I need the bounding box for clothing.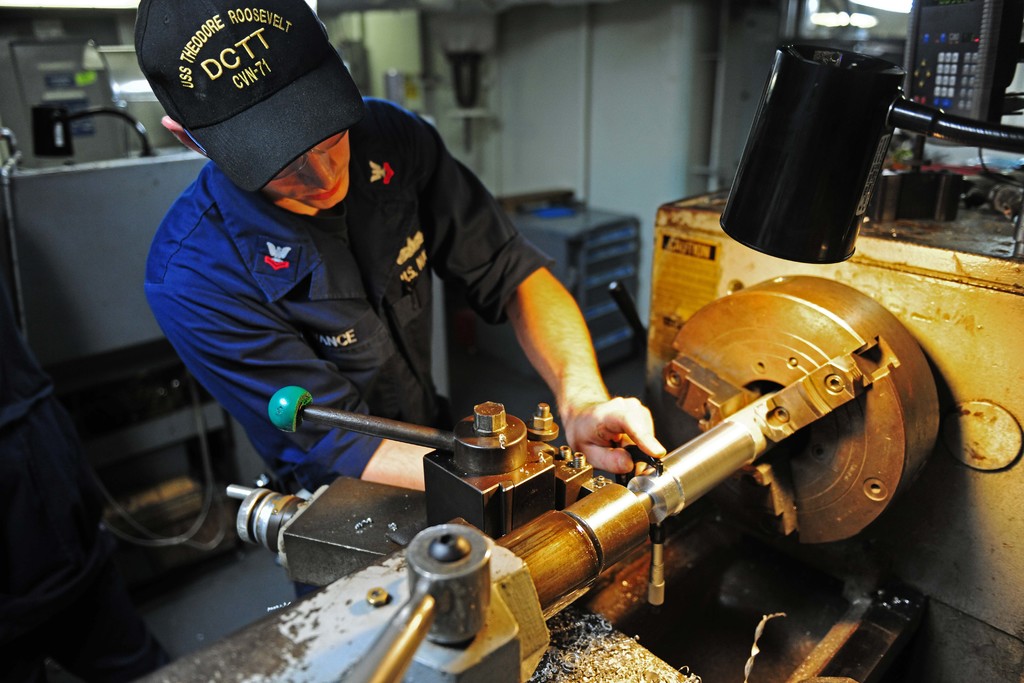
Here it is: 145:94:552:600.
